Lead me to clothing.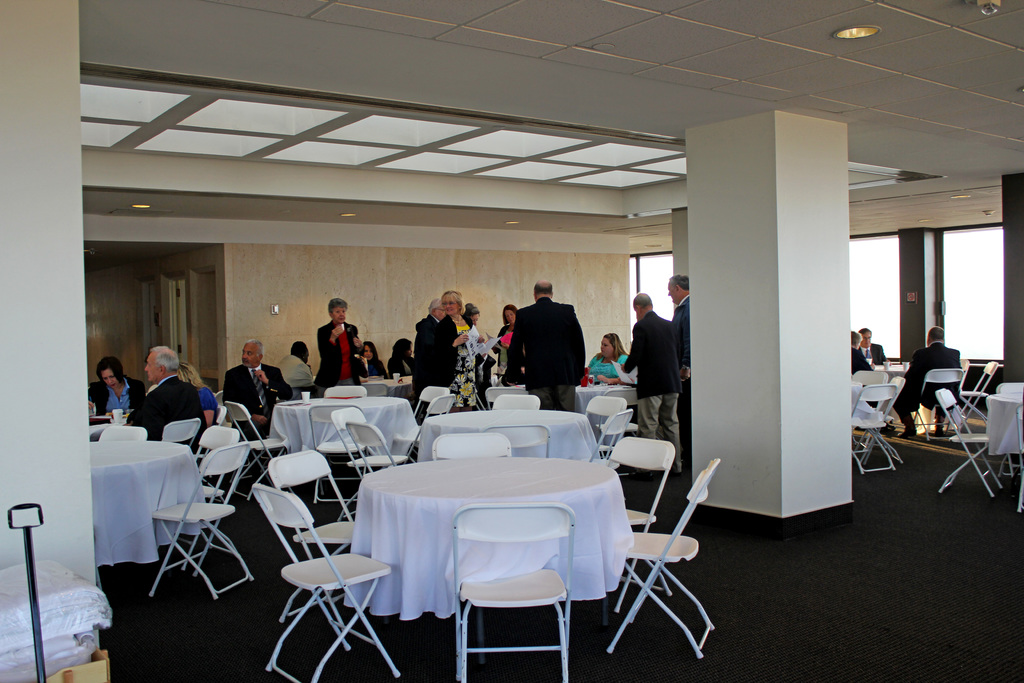
Lead to {"left": 589, "top": 350, "right": 630, "bottom": 384}.
